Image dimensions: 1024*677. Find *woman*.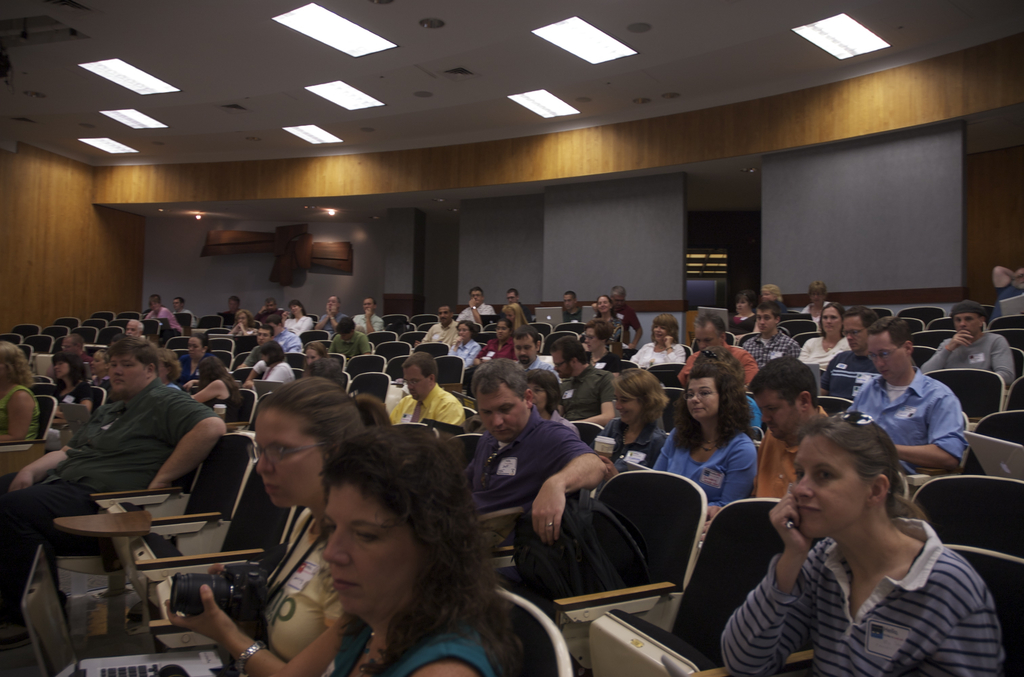
detection(163, 377, 388, 676).
